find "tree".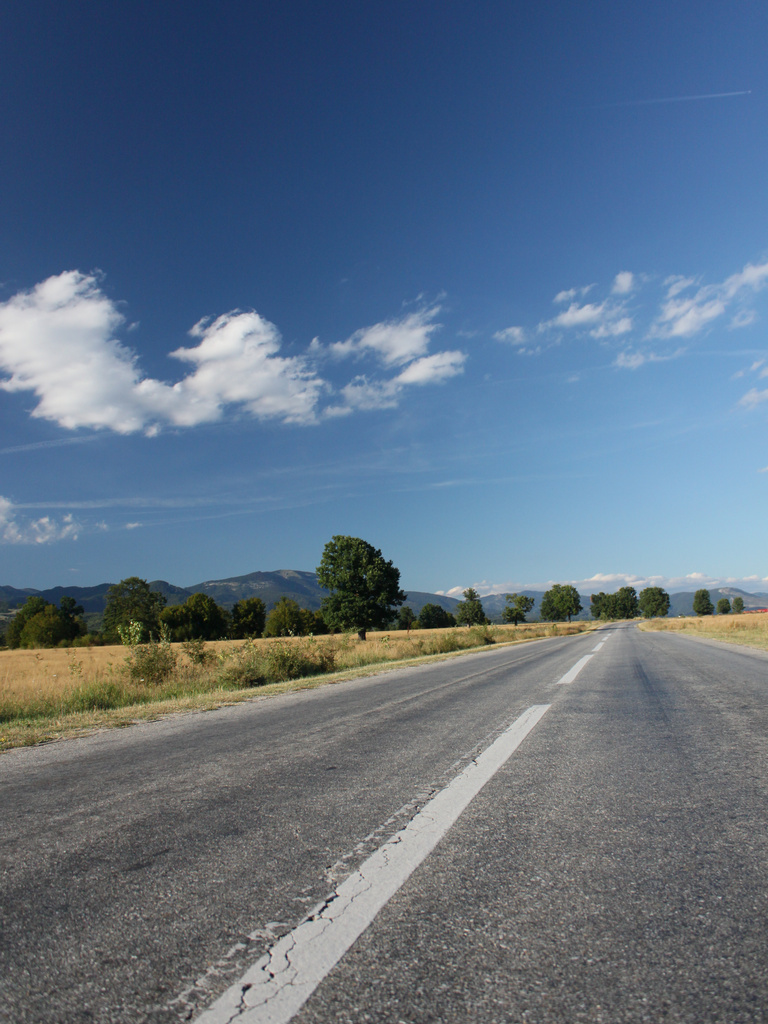
502,596,534,621.
